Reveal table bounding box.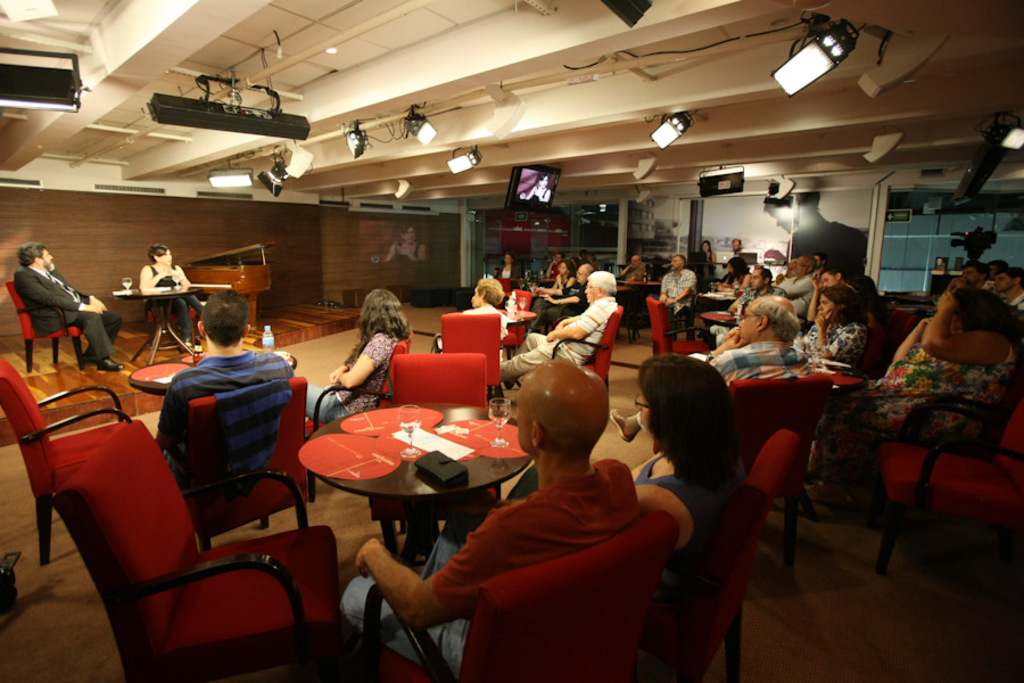
Revealed: <bbox>131, 357, 187, 396</bbox>.
